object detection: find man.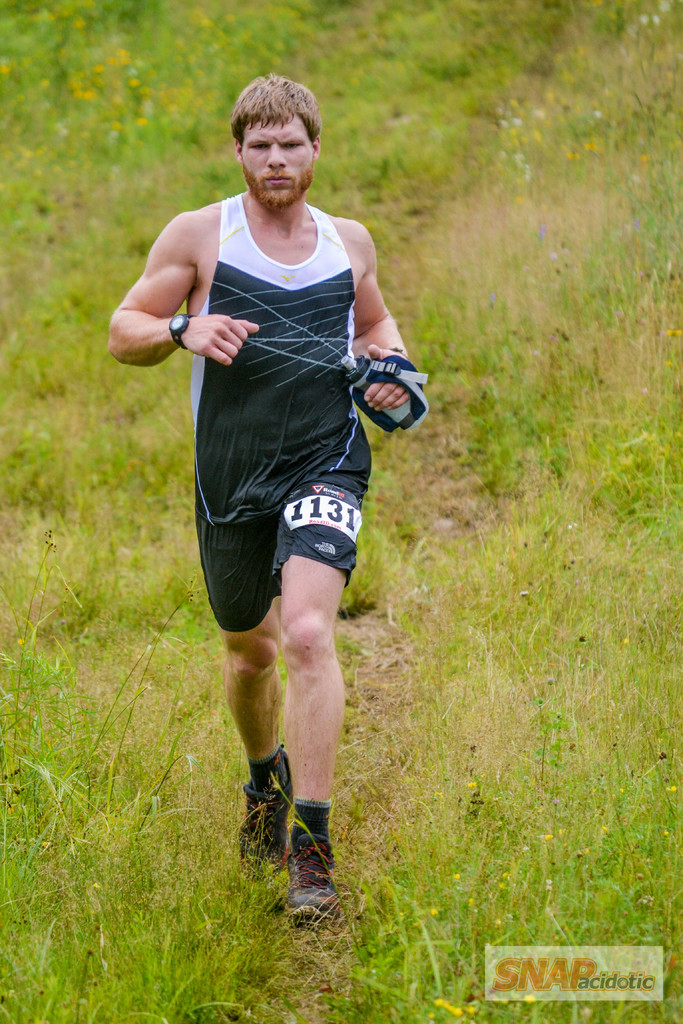
[143, 99, 417, 890].
